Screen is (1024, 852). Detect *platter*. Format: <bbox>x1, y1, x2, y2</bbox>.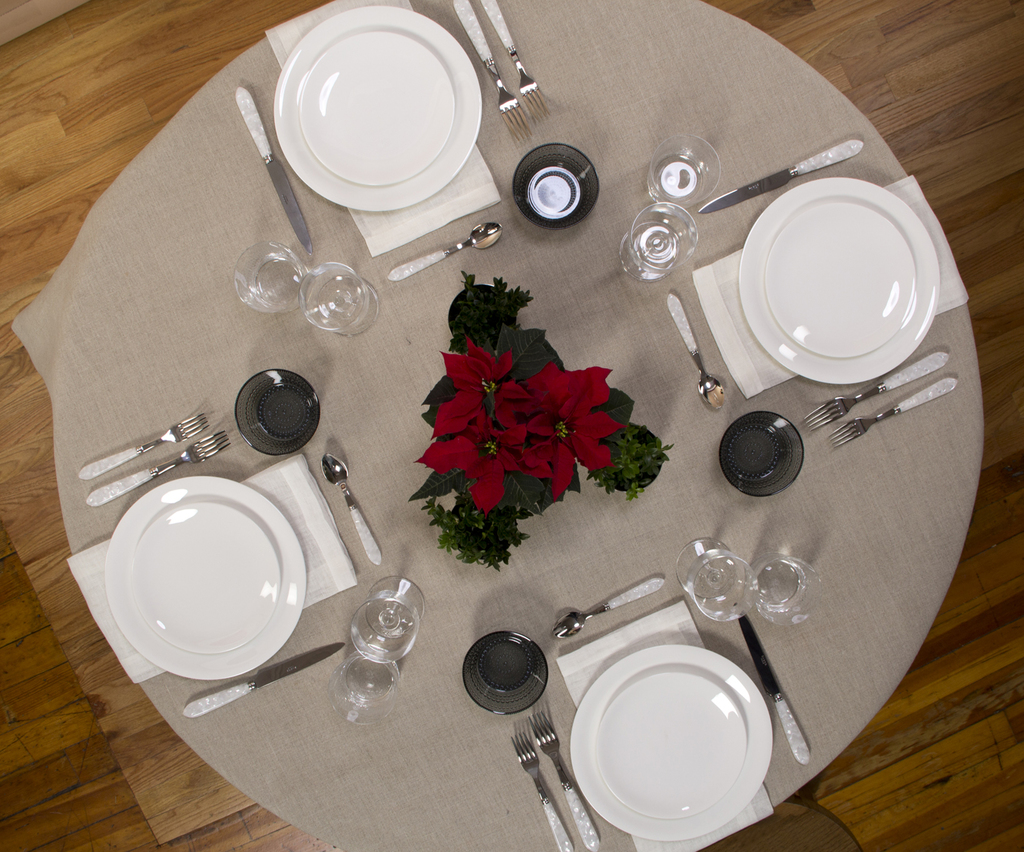
<bbox>569, 645, 772, 840</bbox>.
